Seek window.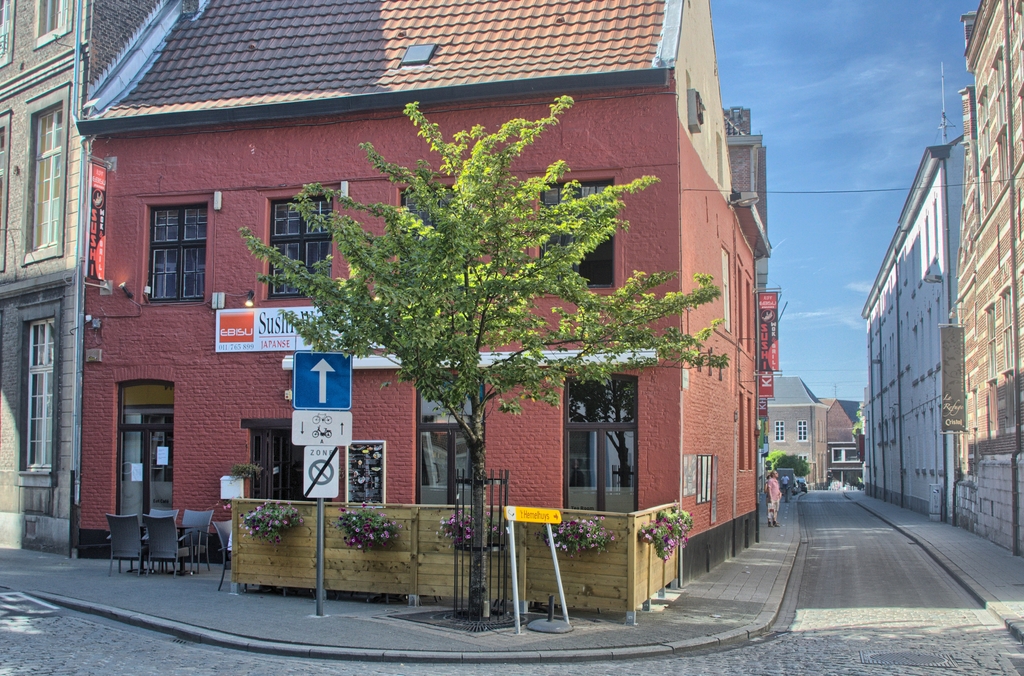
{"left": 43, "top": 0, "right": 61, "bottom": 32}.
